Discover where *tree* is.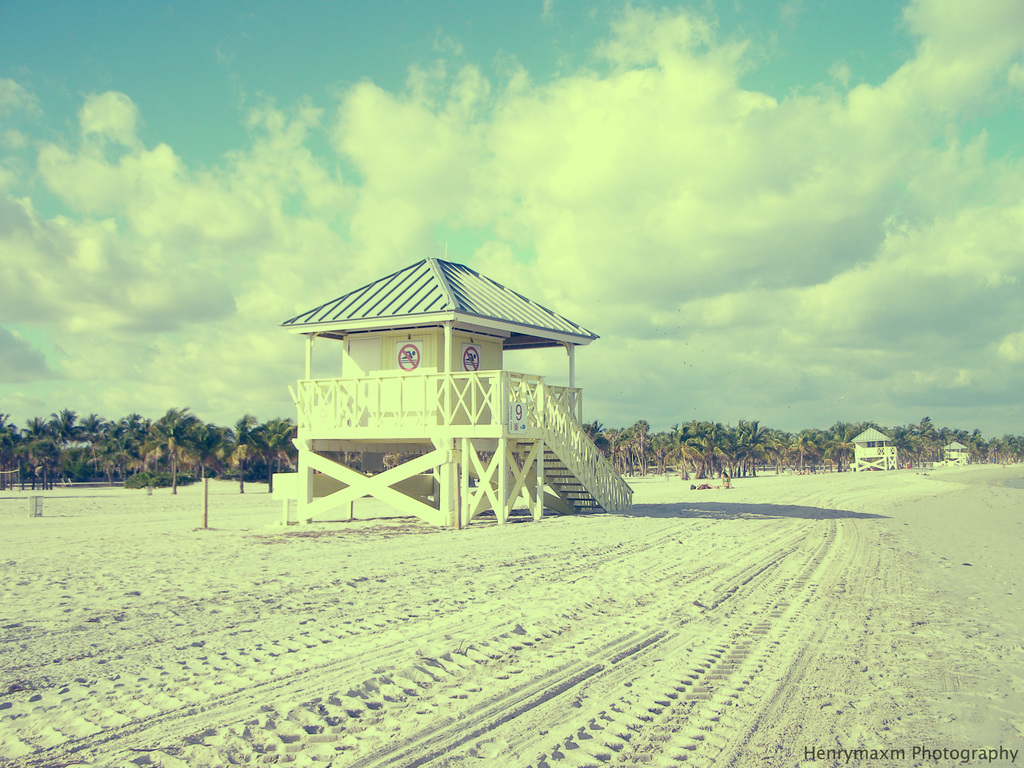
Discovered at 823, 426, 856, 472.
